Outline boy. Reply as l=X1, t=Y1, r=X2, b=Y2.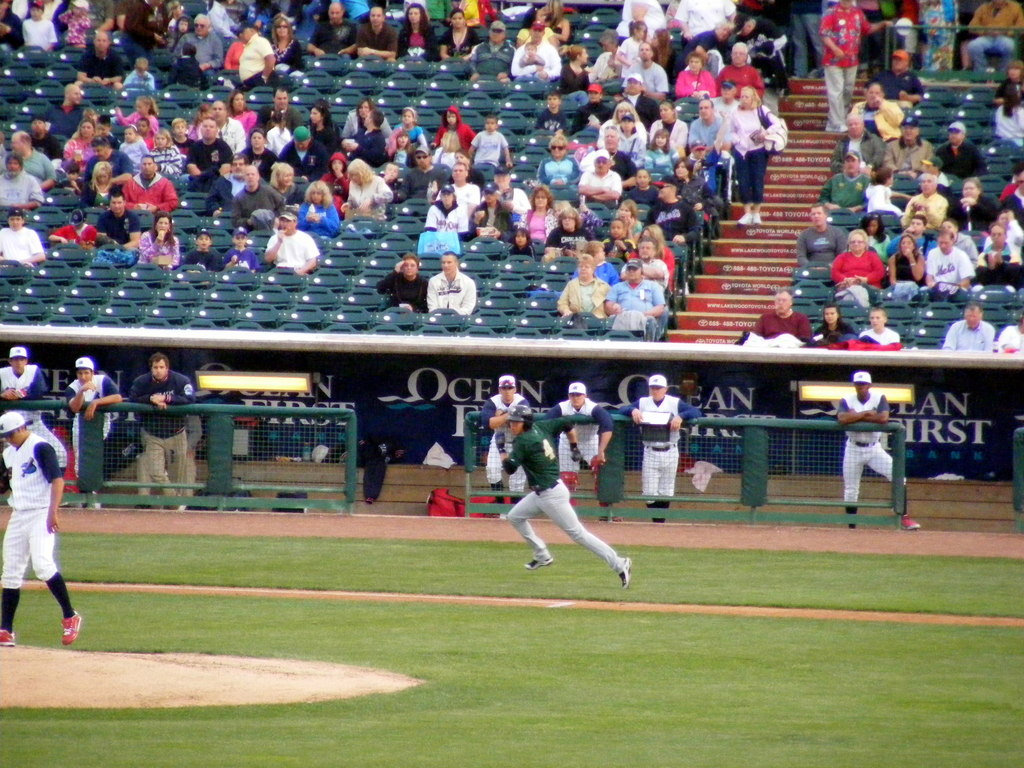
l=188, t=239, r=223, b=271.
